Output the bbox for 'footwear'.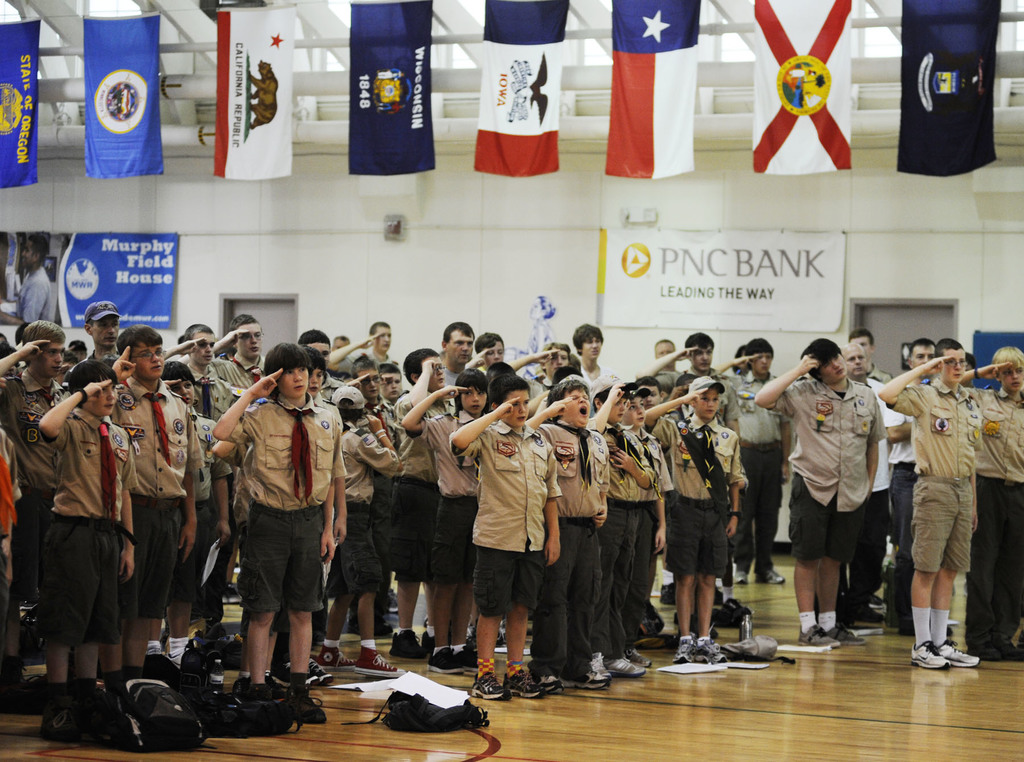
(left=910, top=640, right=950, bottom=668).
